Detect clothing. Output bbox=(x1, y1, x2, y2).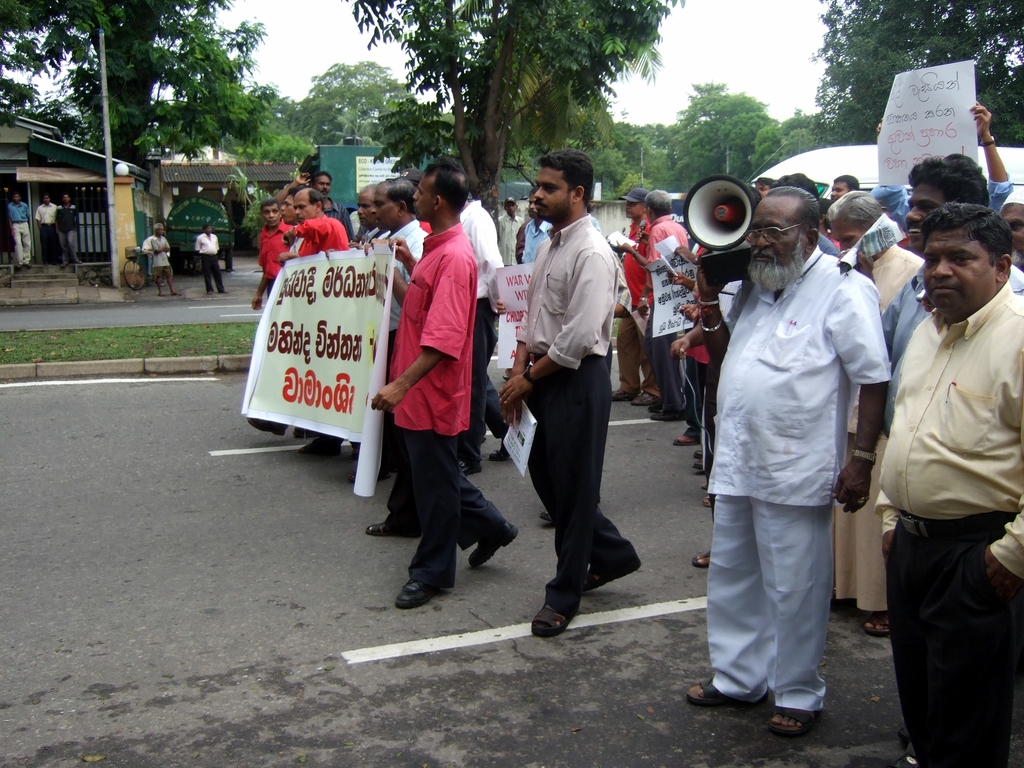
bbox=(54, 200, 78, 261).
